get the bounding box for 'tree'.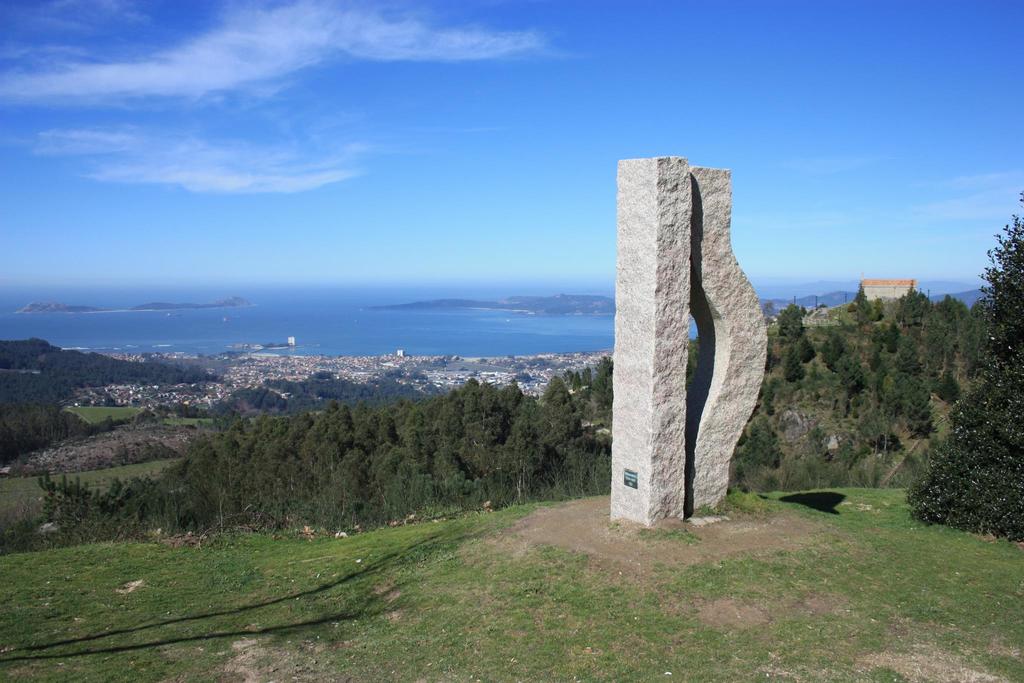
x1=742, y1=418, x2=778, y2=466.
